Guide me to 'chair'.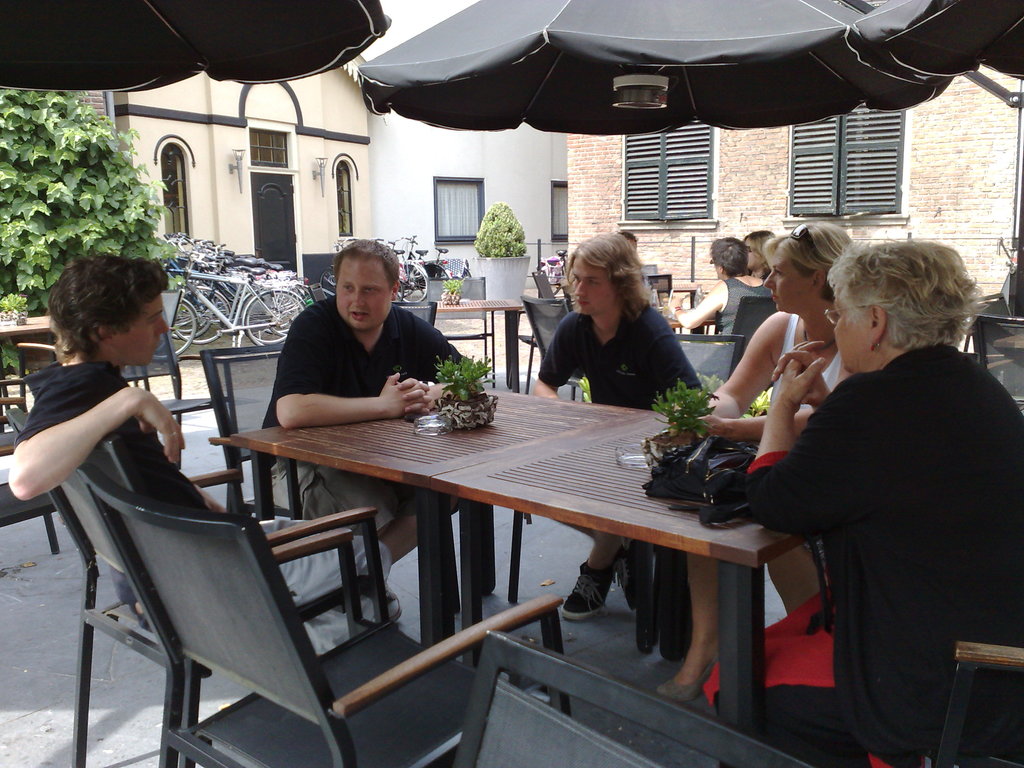
Guidance: 20/340/66/403.
